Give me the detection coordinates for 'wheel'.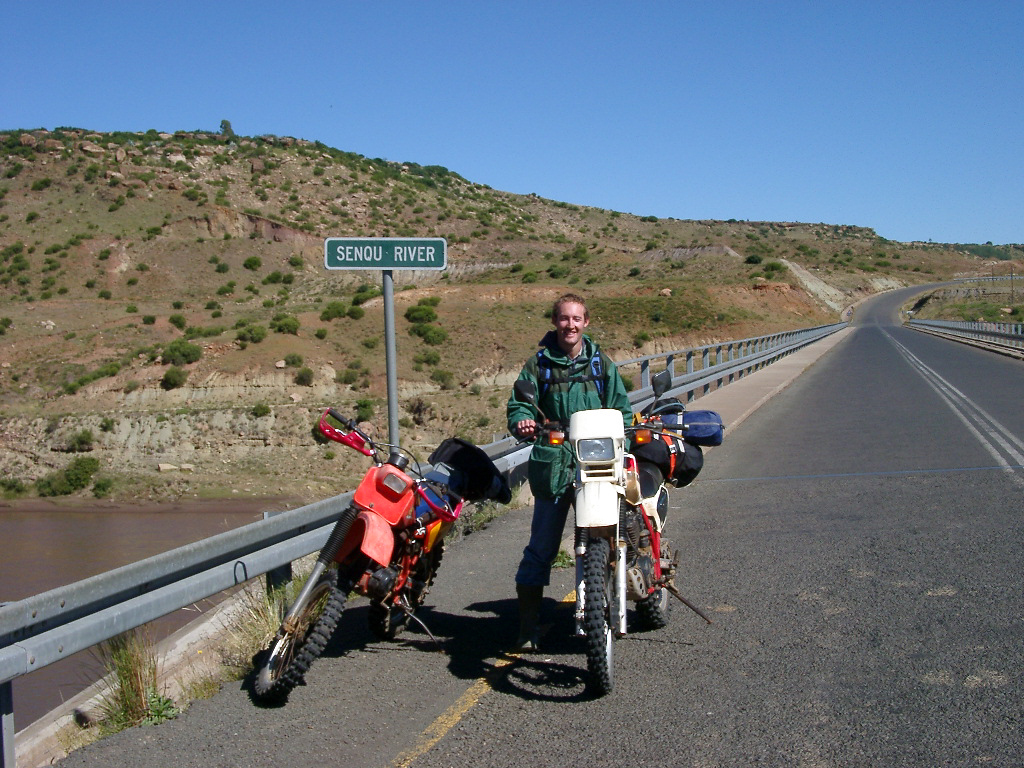
256 571 350 705.
